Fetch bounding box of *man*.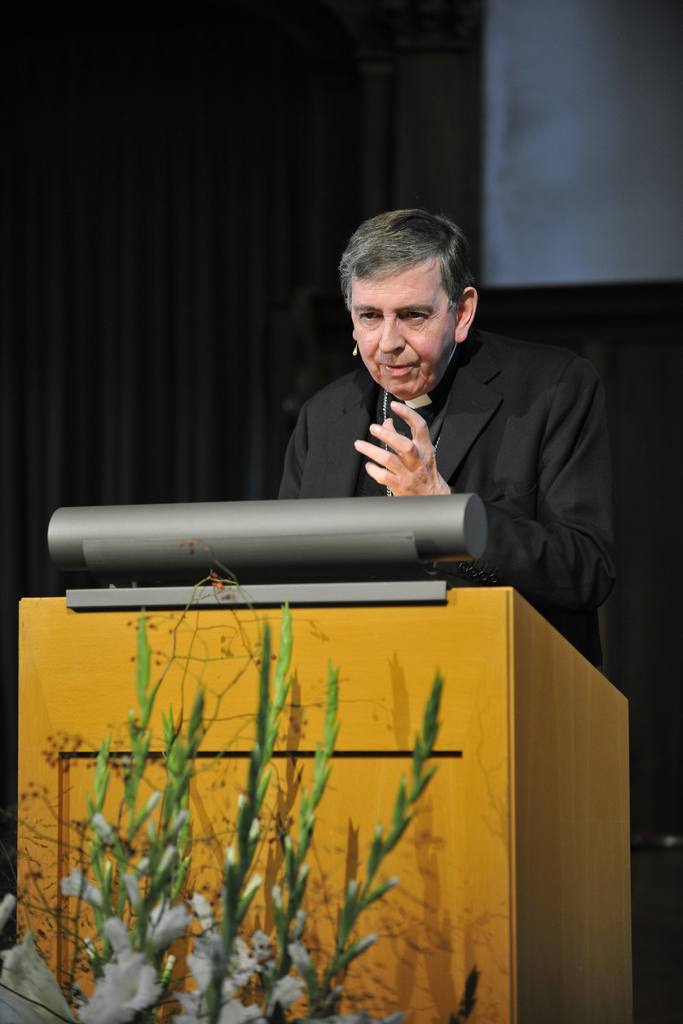
Bbox: pyautogui.locateOnScreen(249, 201, 627, 666).
